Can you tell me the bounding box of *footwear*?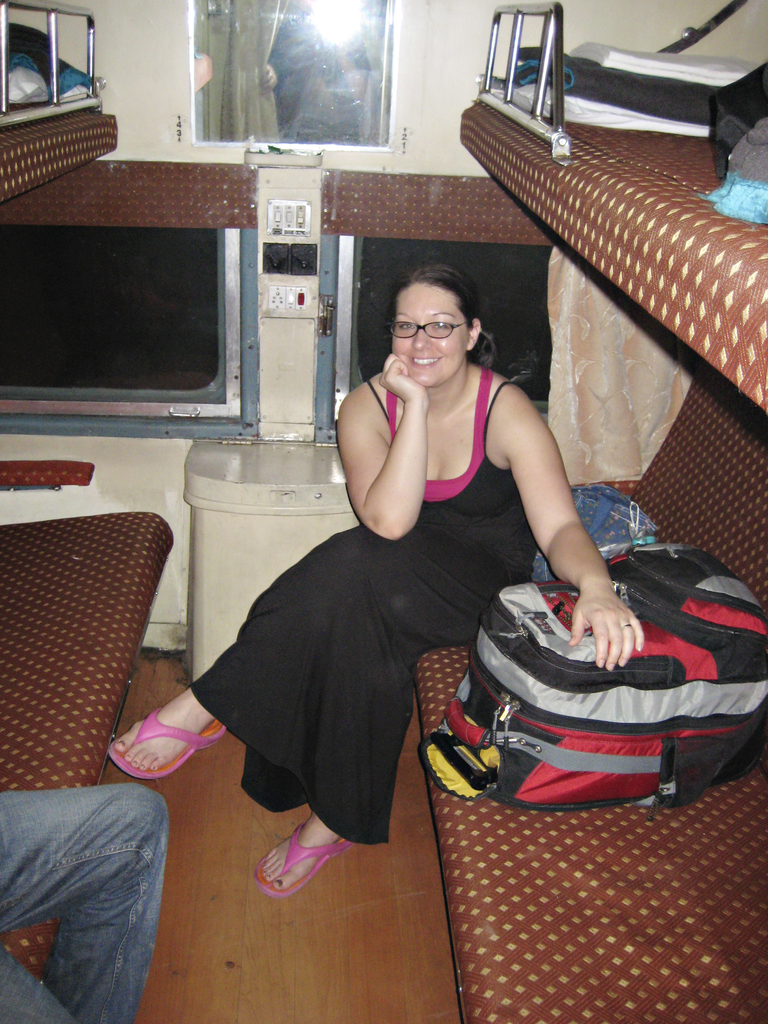
pyautogui.locateOnScreen(108, 698, 225, 790).
